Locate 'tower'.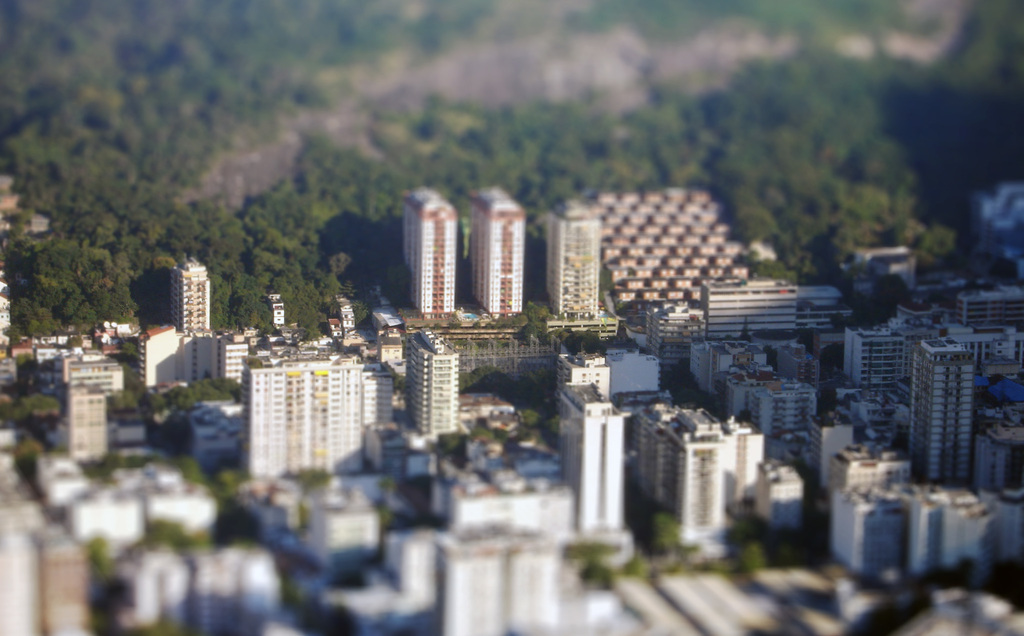
Bounding box: [x1=398, y1=190, x2=457, y2=315].
